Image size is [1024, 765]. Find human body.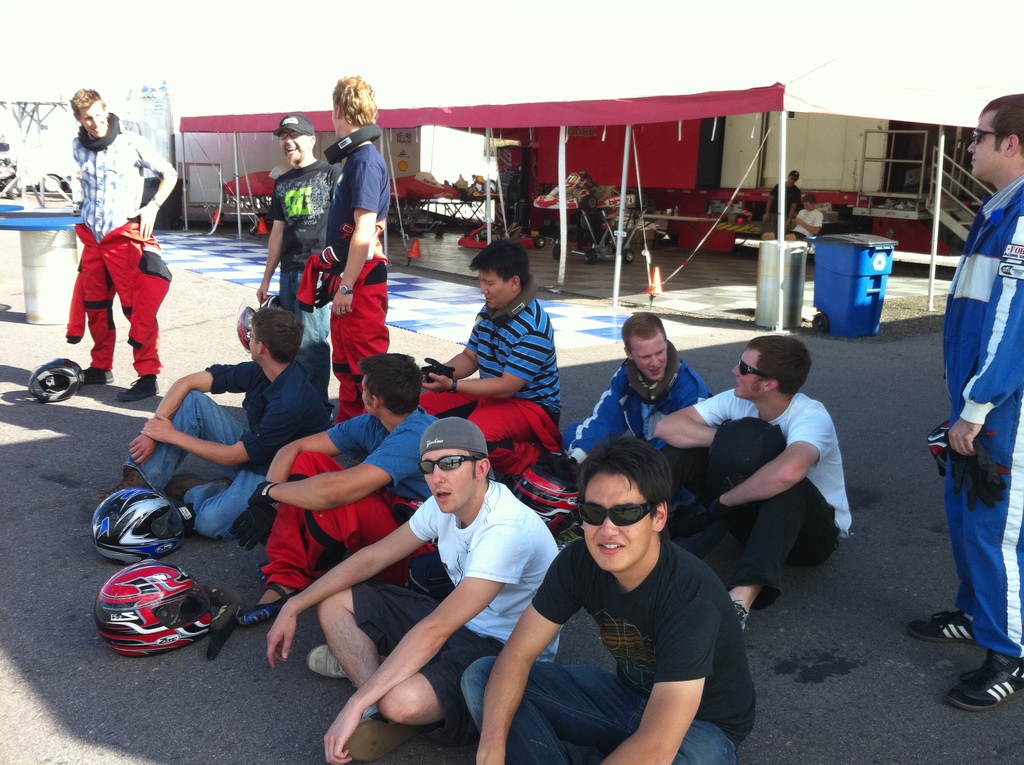
bbox=(256, 414, 451, 621).
